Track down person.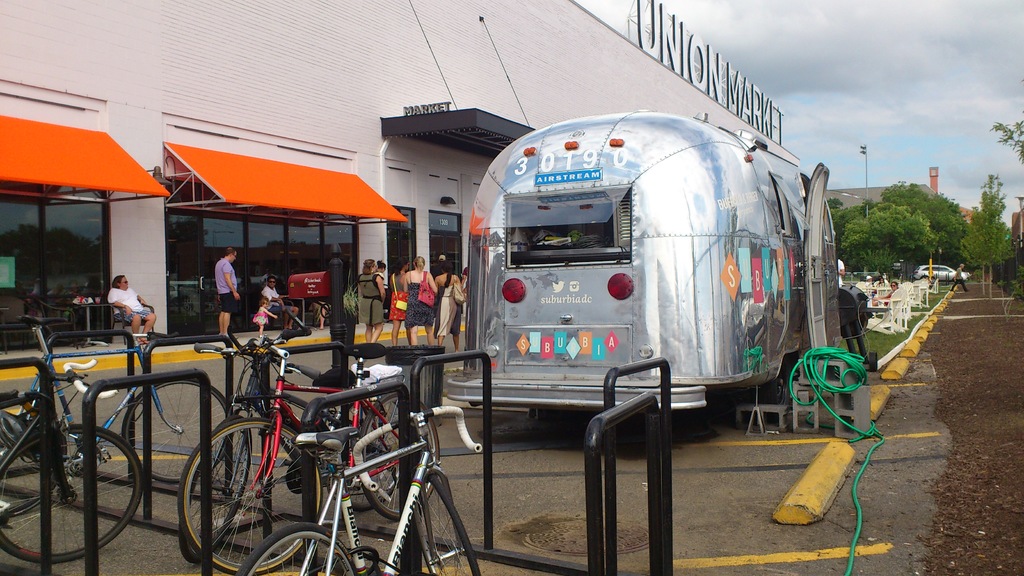
Tracked to crop(836, 257, 847, 285).
